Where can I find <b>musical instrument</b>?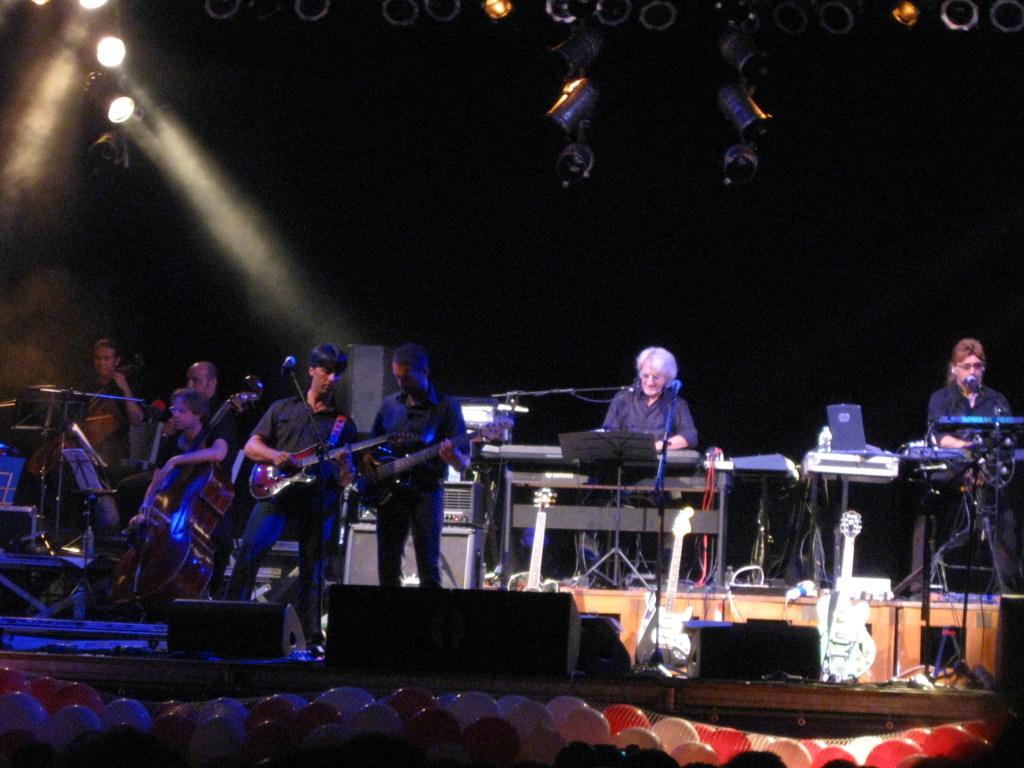
You can find it at {"left": 241, "top": 423, "right": 423, "bottom": 506}.
